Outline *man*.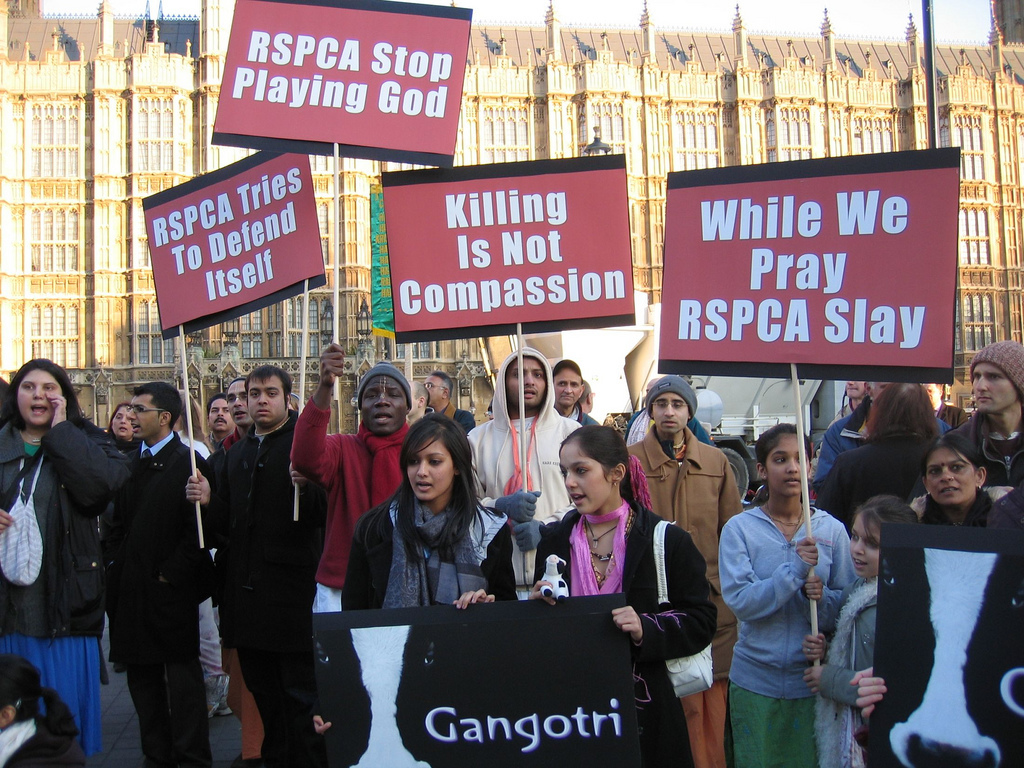
Outline: <bbox>465, 349, 593, 599</bbox>.
